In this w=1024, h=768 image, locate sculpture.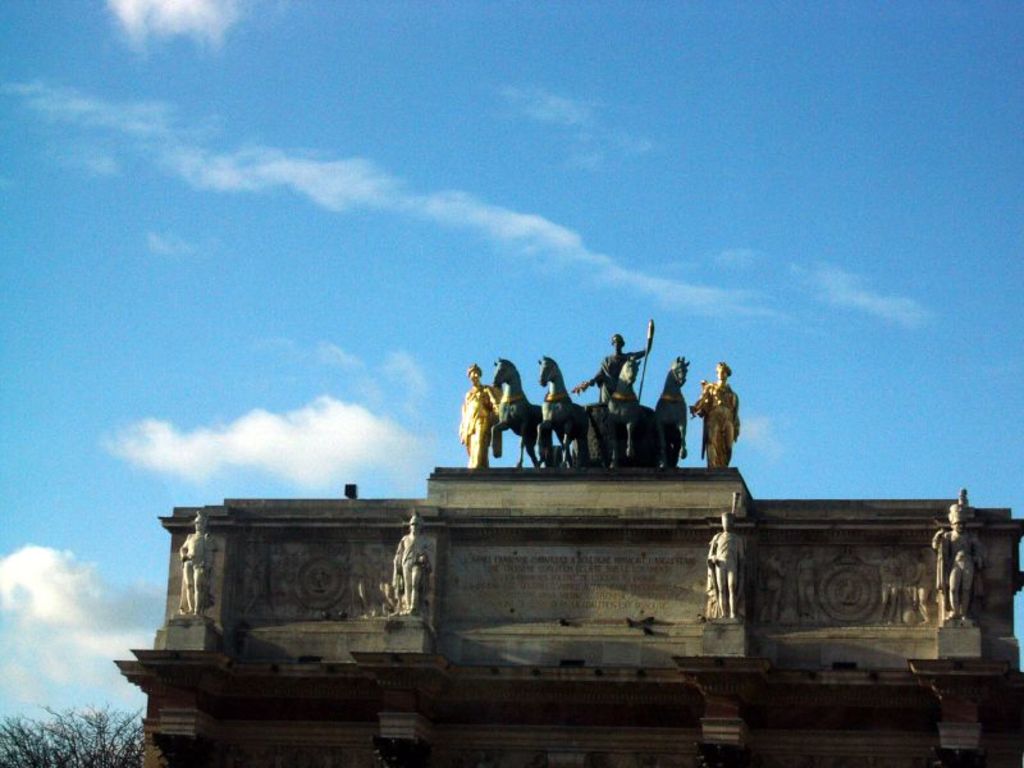
Bounding box: x1=707, y1=515, x2=754, y2=623.
